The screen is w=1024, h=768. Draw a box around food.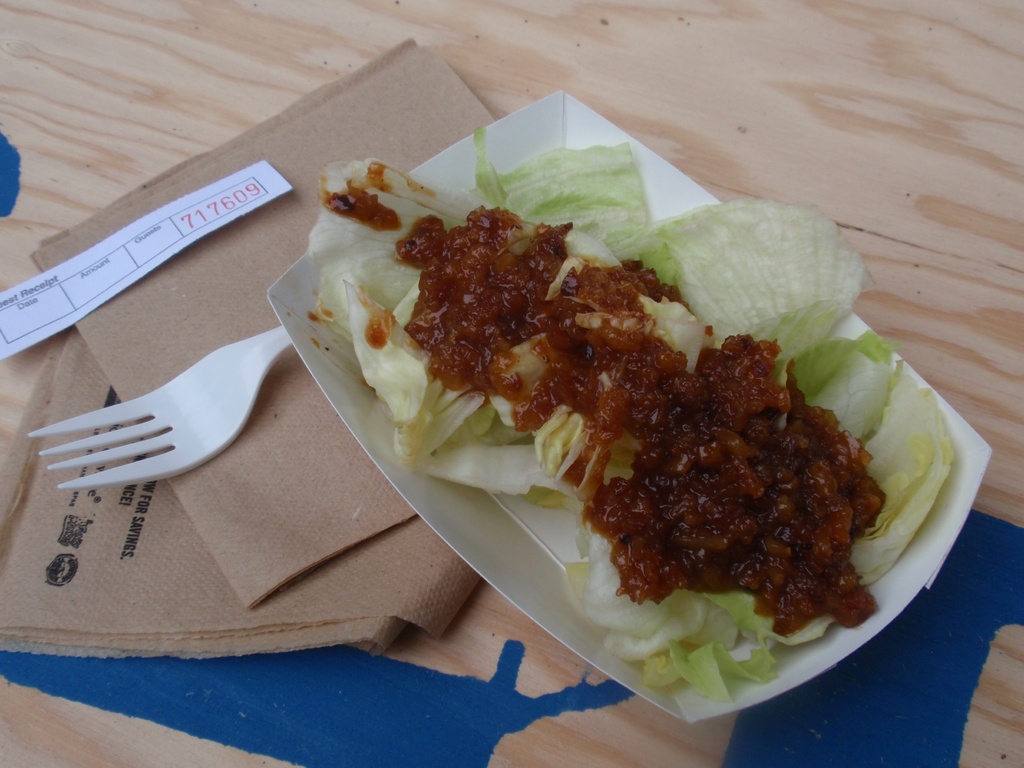
rect(326, 160, 901, 623).
